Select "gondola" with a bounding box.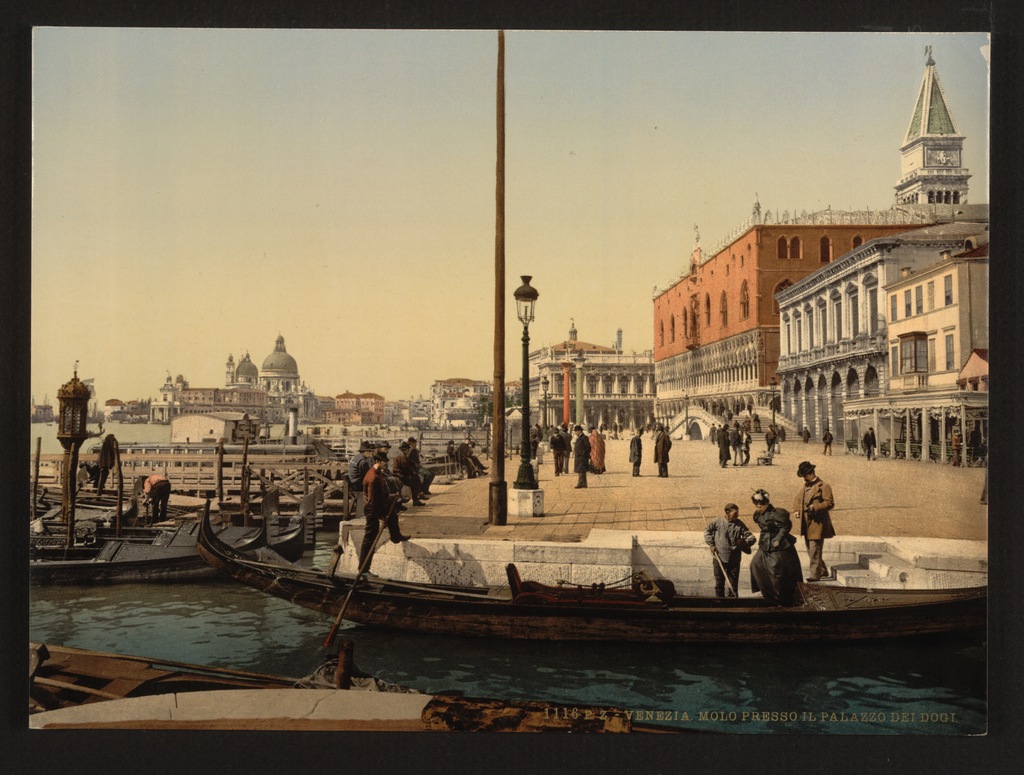
x1=30 y1=488 x2=280 y2=584.
